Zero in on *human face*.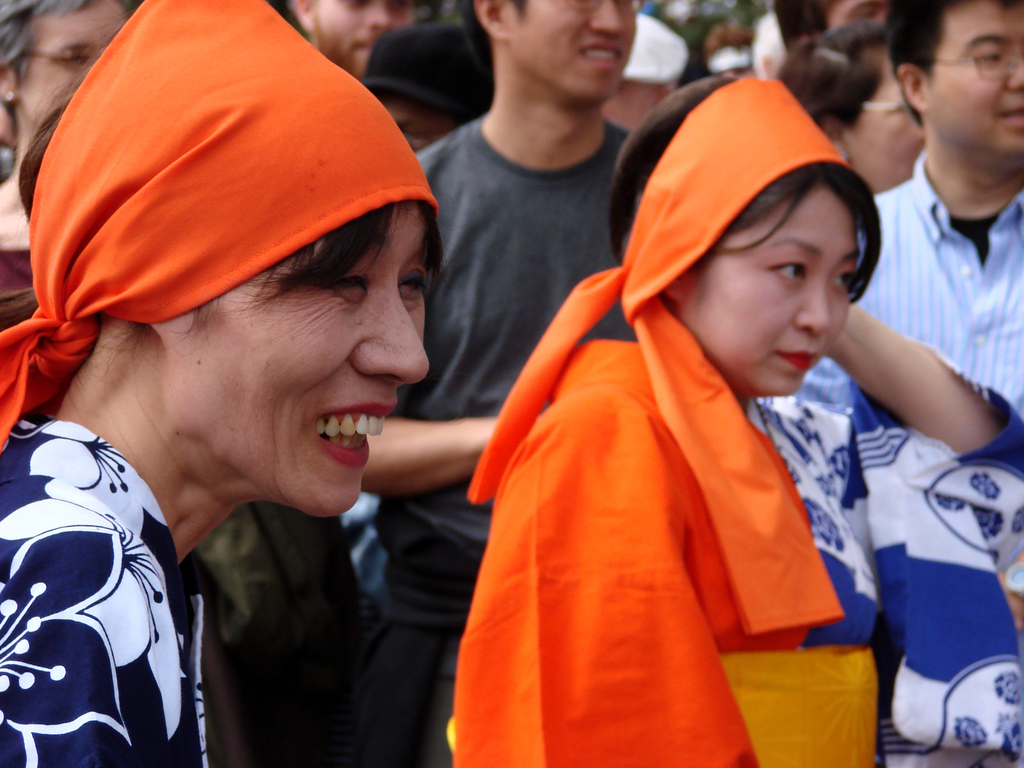
Zeroed in: x1=382 y1=101 x2=458 y2=147.
